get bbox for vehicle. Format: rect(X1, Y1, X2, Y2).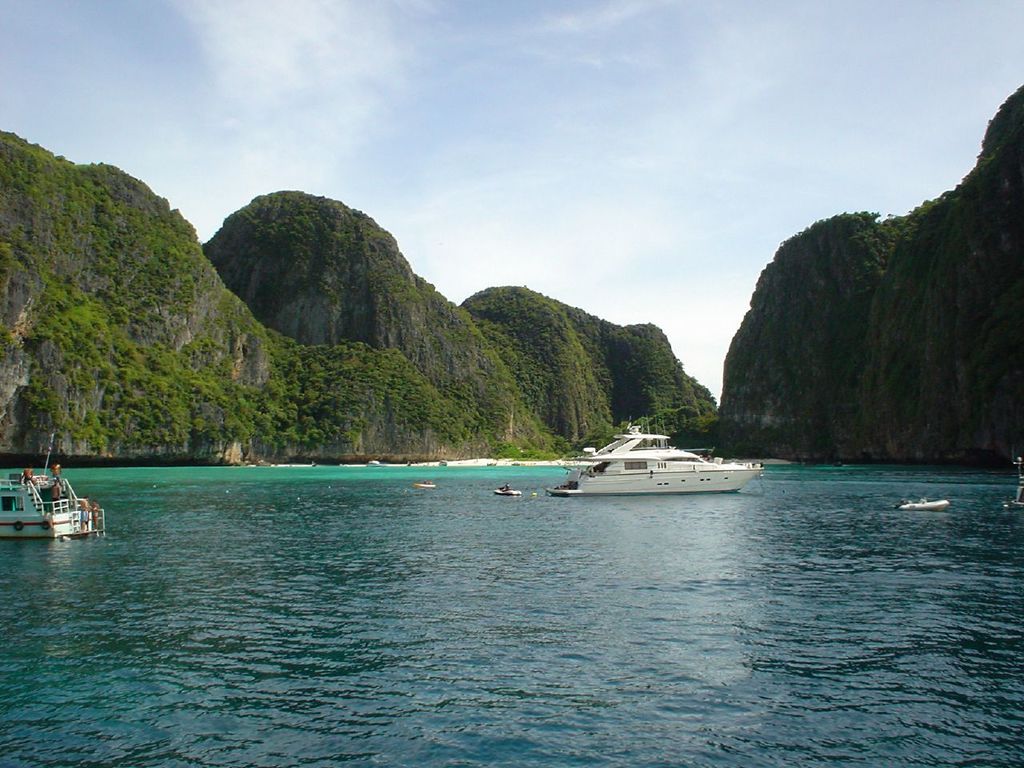
rect(541, 426, 763, 499).
